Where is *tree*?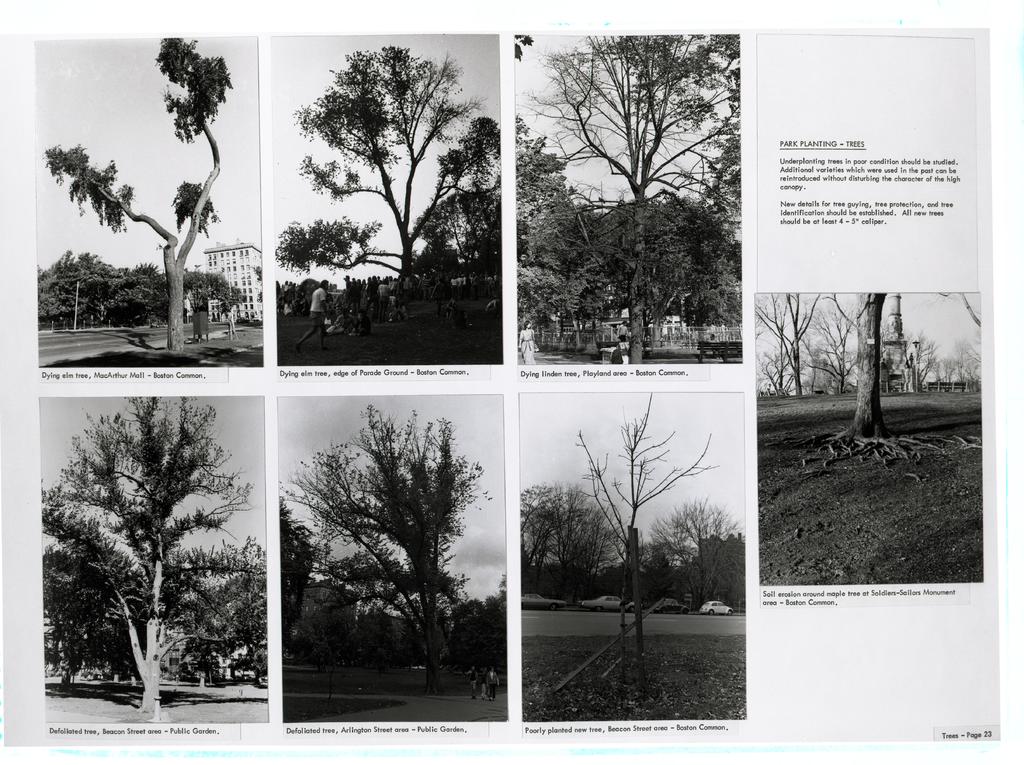
[x1=809, y1=291, x2=953, y2=471].
